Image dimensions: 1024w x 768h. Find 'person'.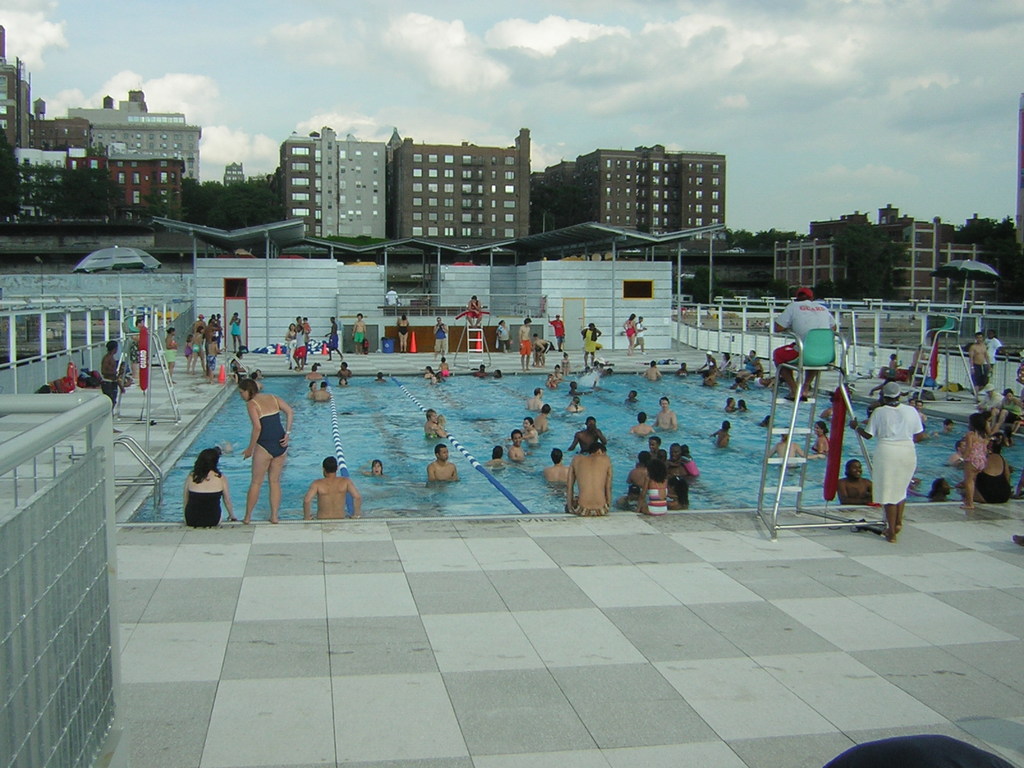
BBox(521, 415, 540, 445).
